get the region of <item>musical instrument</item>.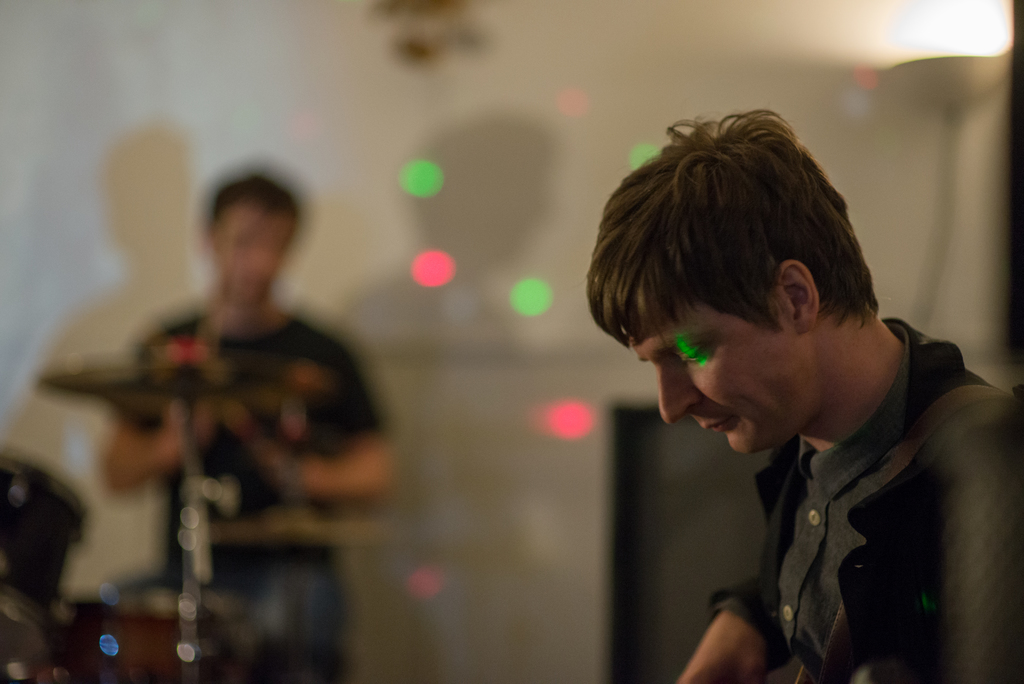
BBox(61, 586, 255, 683).
